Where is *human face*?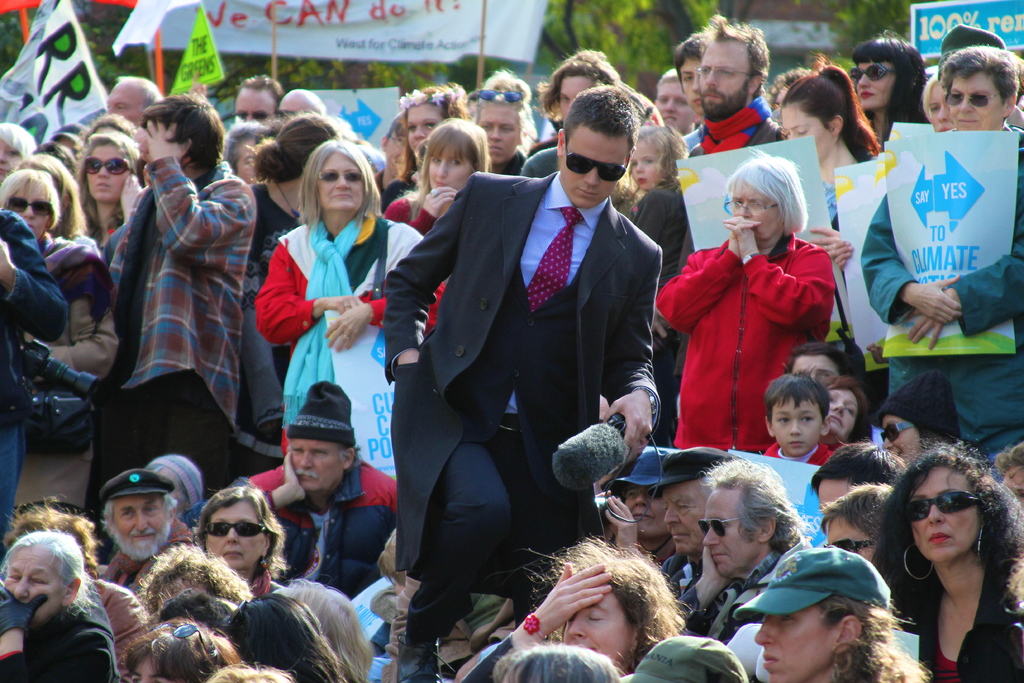
crop(665, 484, 705, 553).
